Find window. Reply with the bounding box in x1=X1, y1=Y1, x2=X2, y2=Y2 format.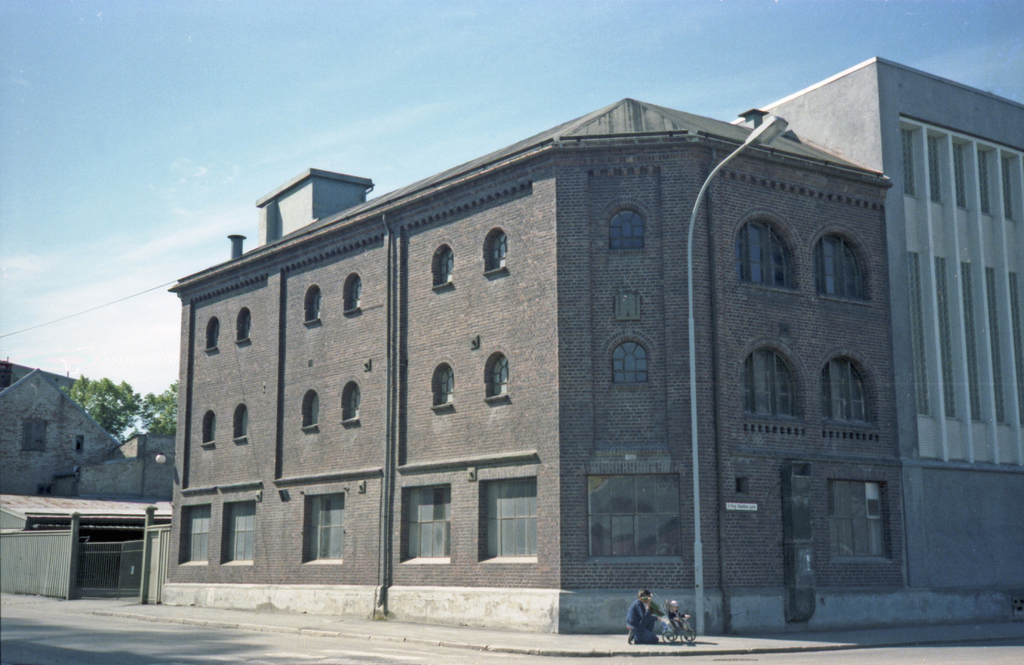
x1=305, y1=281, x2=325, y2=323.
